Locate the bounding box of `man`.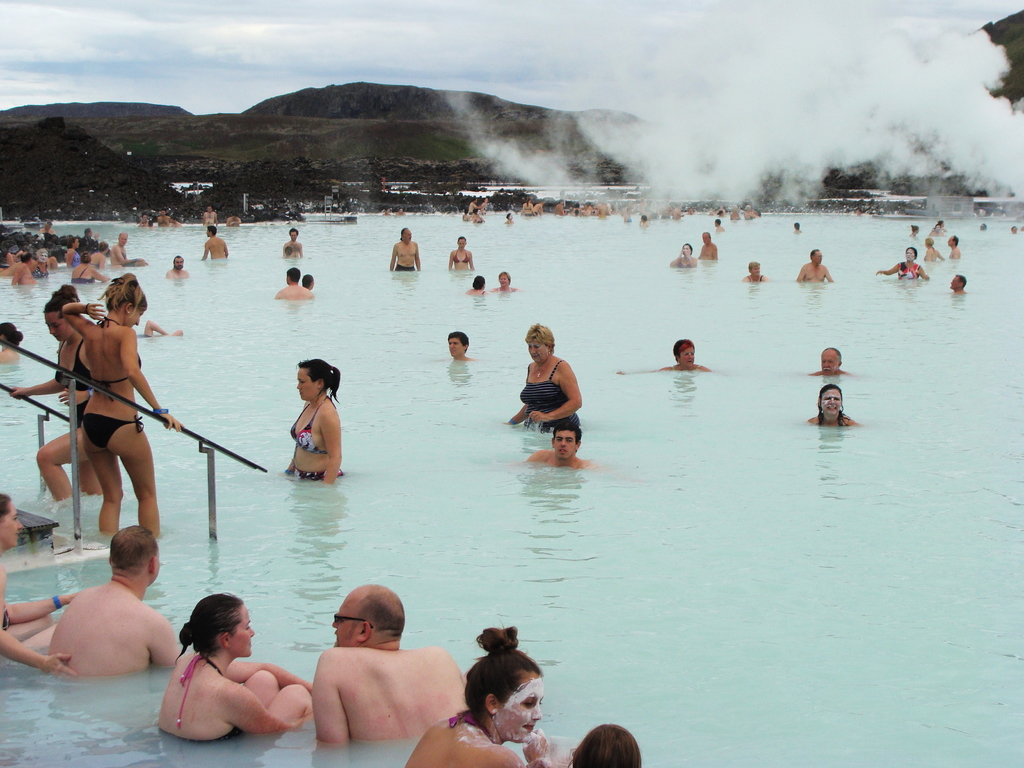
Bounding box: rect(810, 343, 853, 376).
